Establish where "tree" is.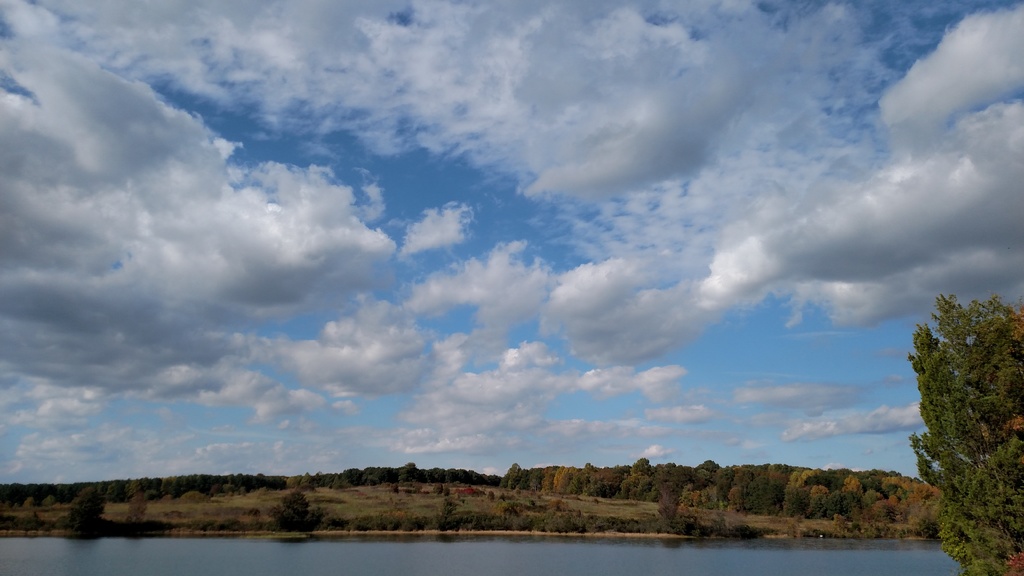
Established at pyautogui.locateOnScreen(61, 485, 113, 538).
